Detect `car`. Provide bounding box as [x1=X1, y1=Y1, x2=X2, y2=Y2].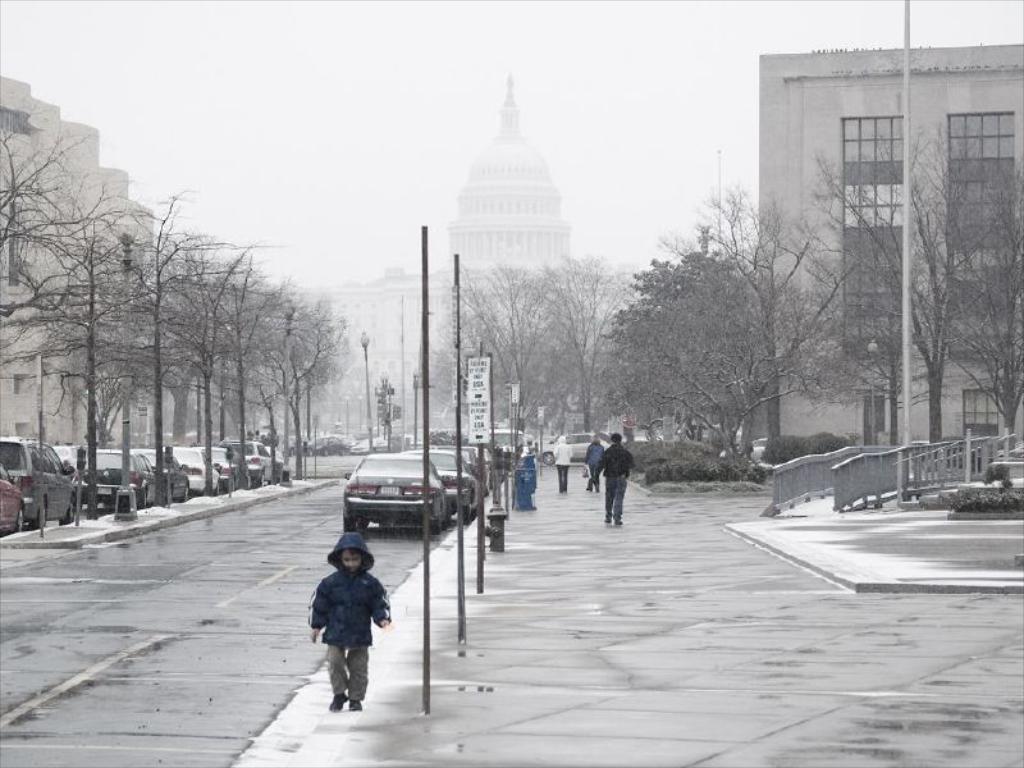
[x1=344, y1=457, x2=445, y2=525].
